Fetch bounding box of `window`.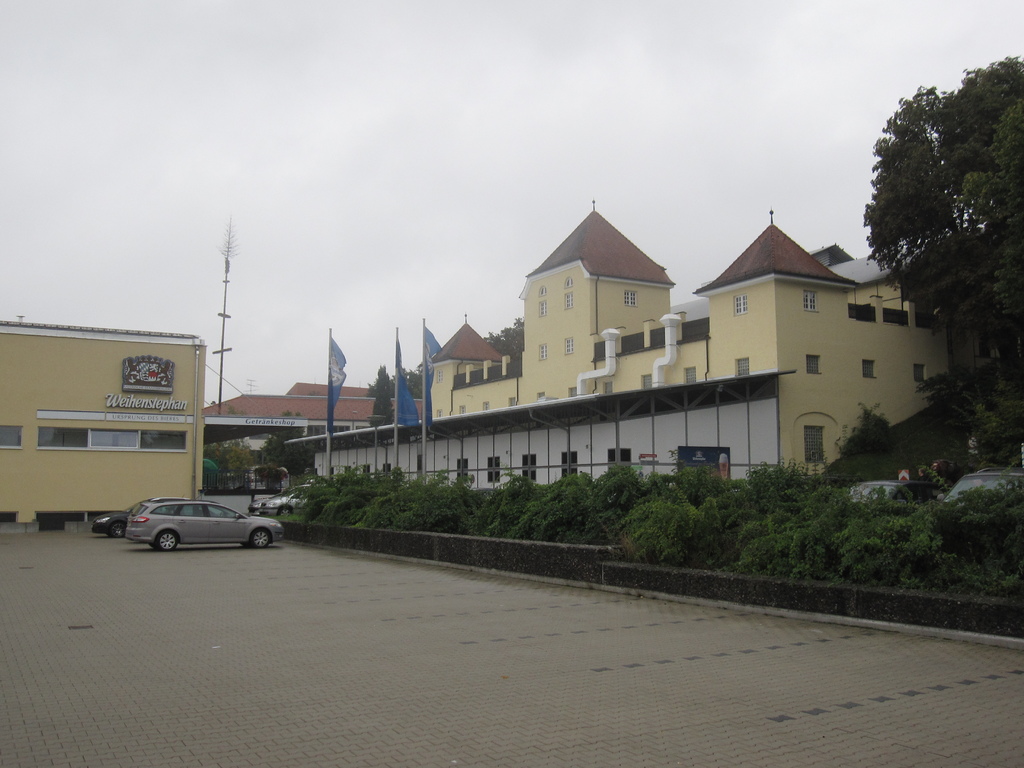
Bbox: pyautogui.locateOnScreen(568, 379, 579, 396).
